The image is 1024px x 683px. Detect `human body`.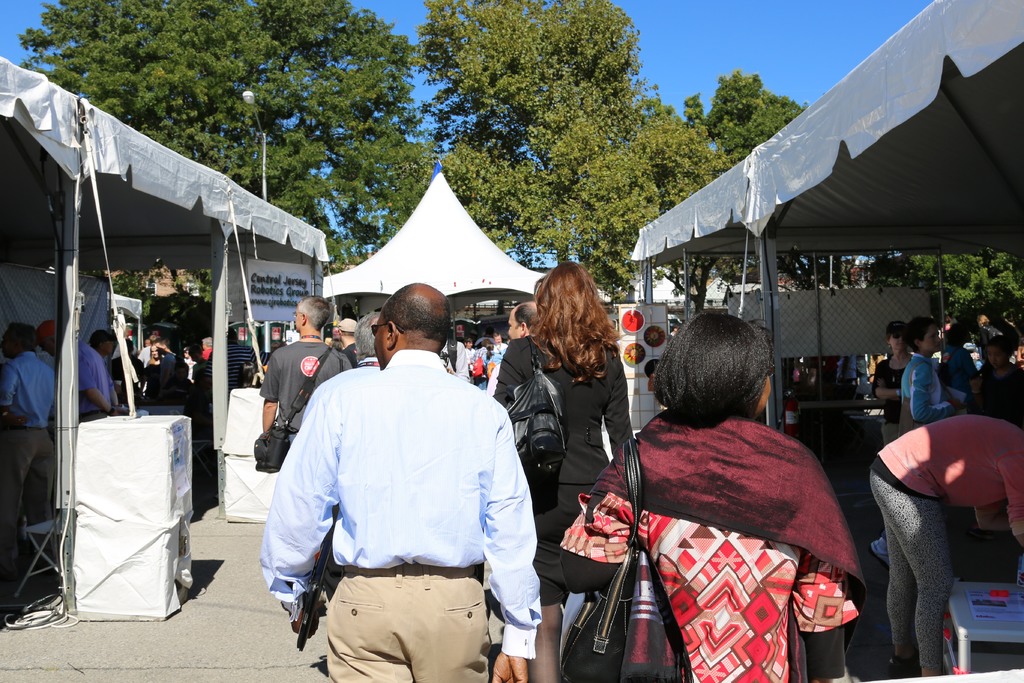
Detection: box=[78, 341, 115, 418].
